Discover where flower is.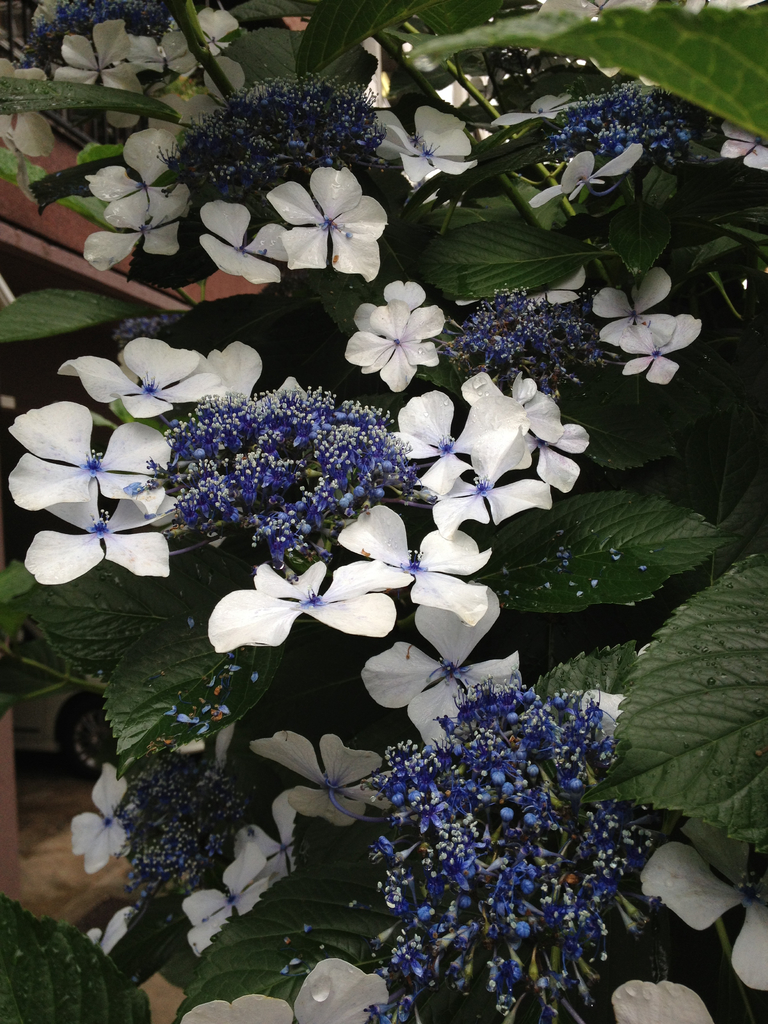
Discovered at box(202, 554, 394, 657).
